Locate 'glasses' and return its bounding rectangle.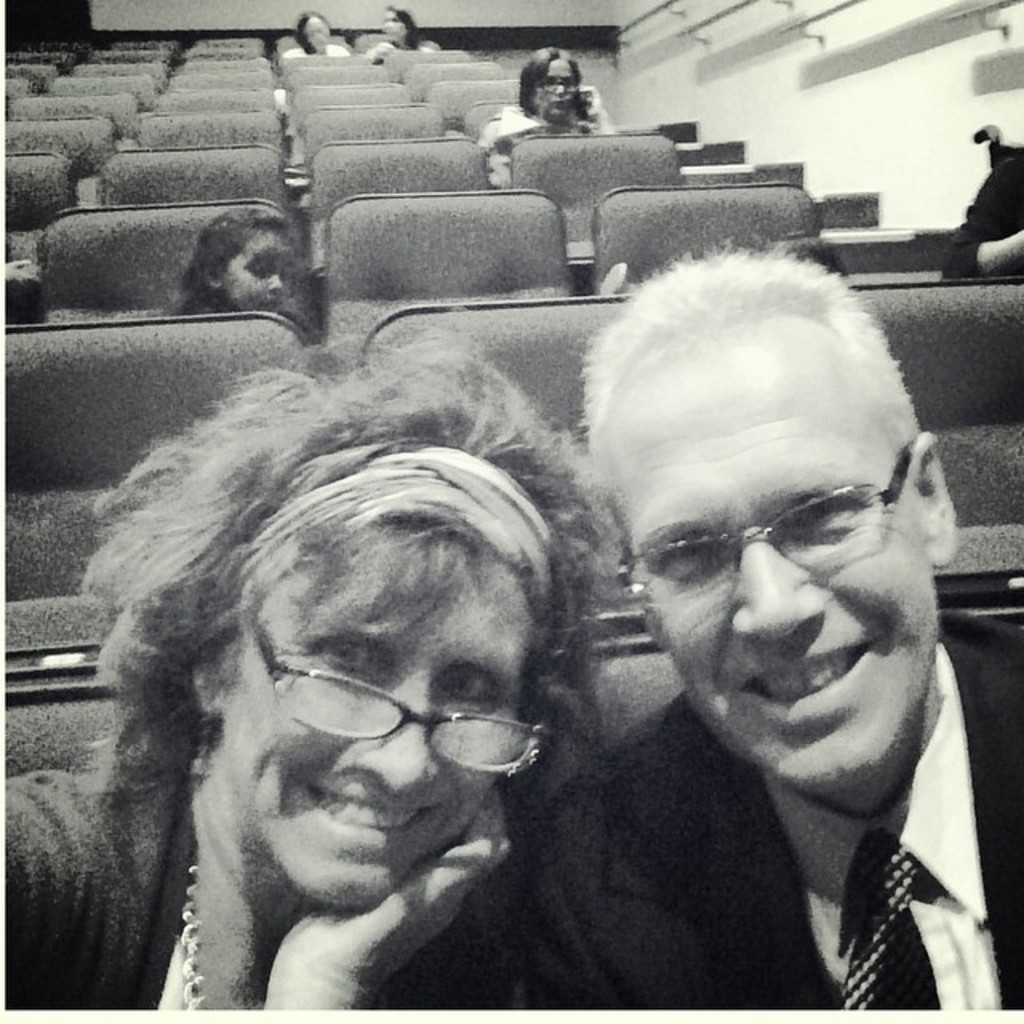
locate(530, 69, 581, 94).
